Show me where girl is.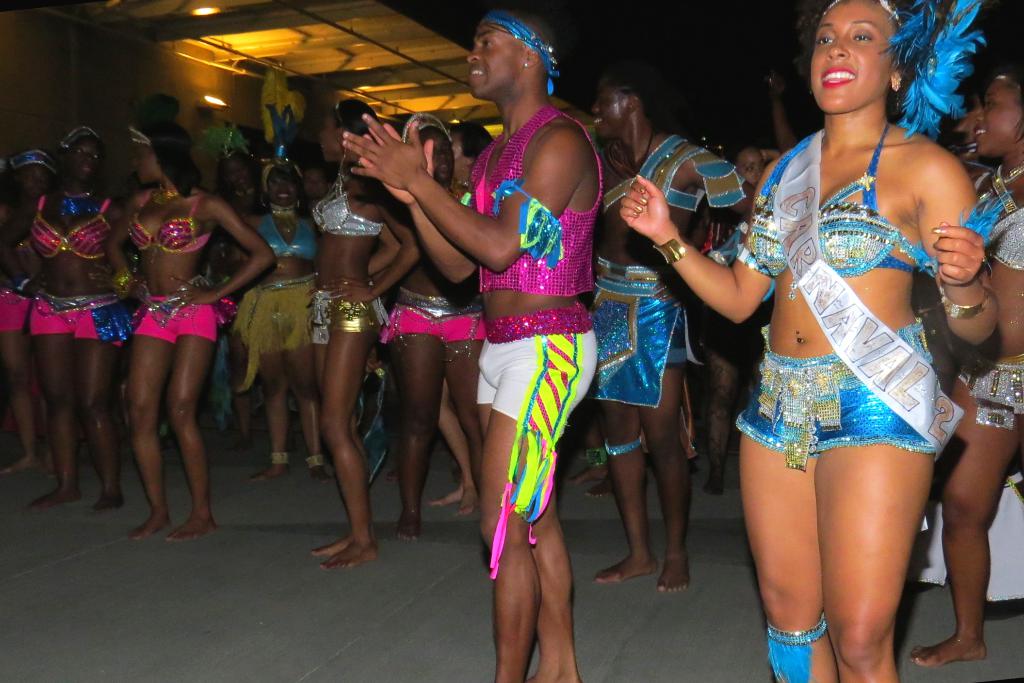
girl is at box(100, 114, 278, 543).
